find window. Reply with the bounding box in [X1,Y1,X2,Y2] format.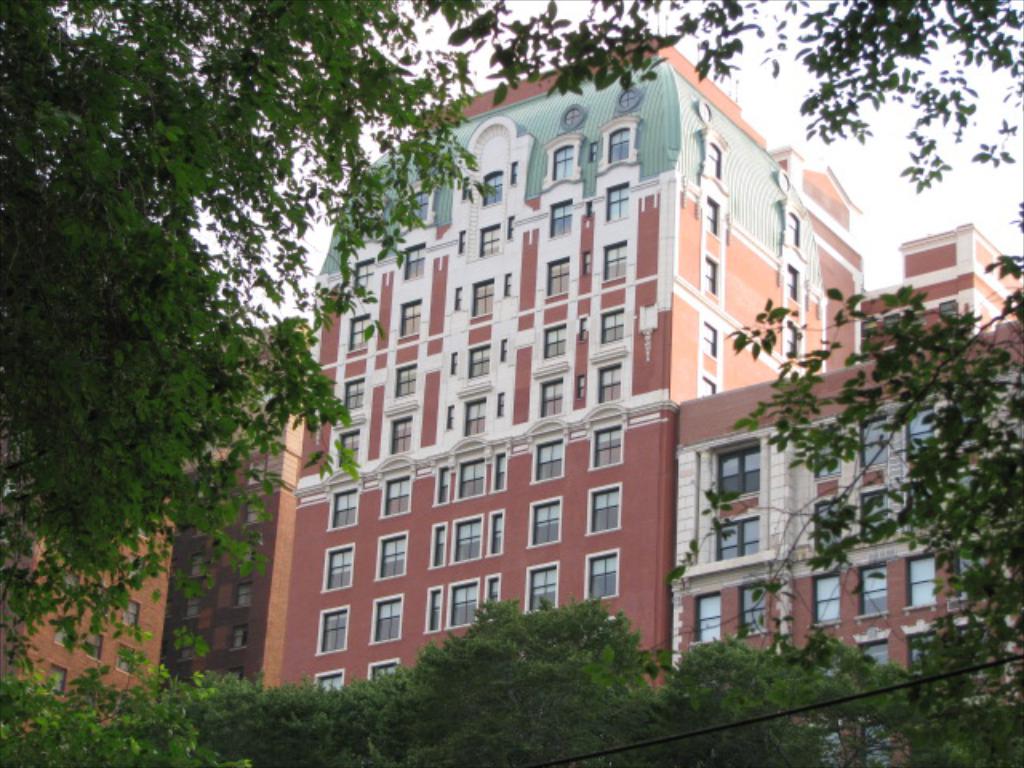
[243,499,266,526].
